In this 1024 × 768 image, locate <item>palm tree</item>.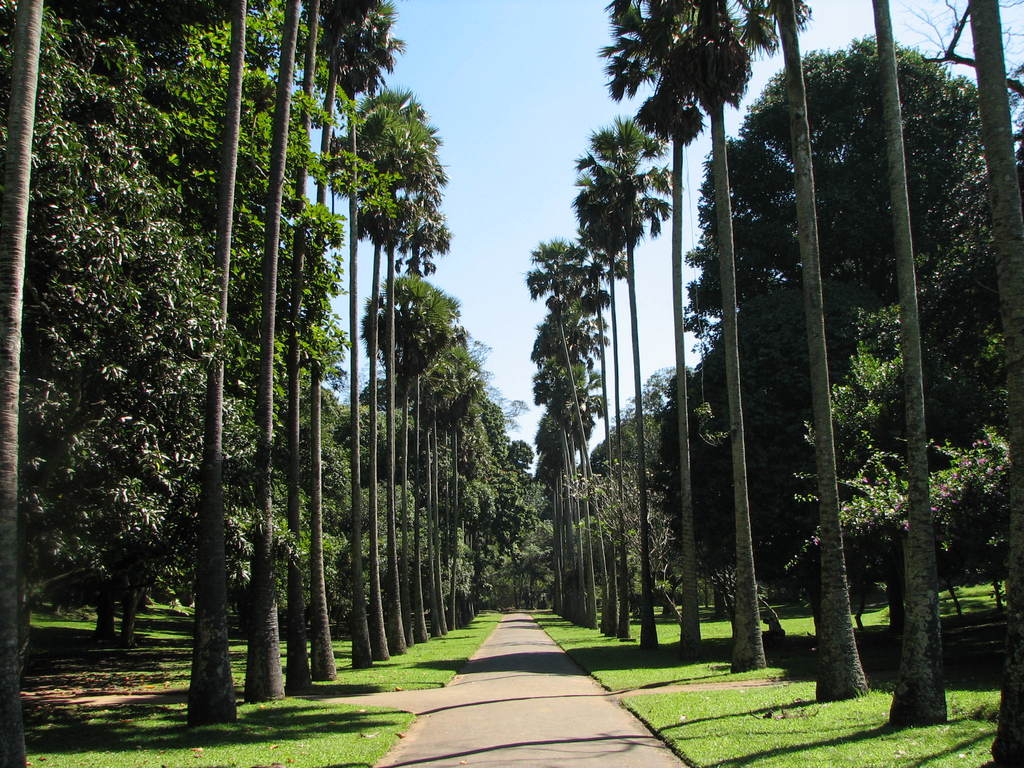
Bounding box: 568/156/634/569.
